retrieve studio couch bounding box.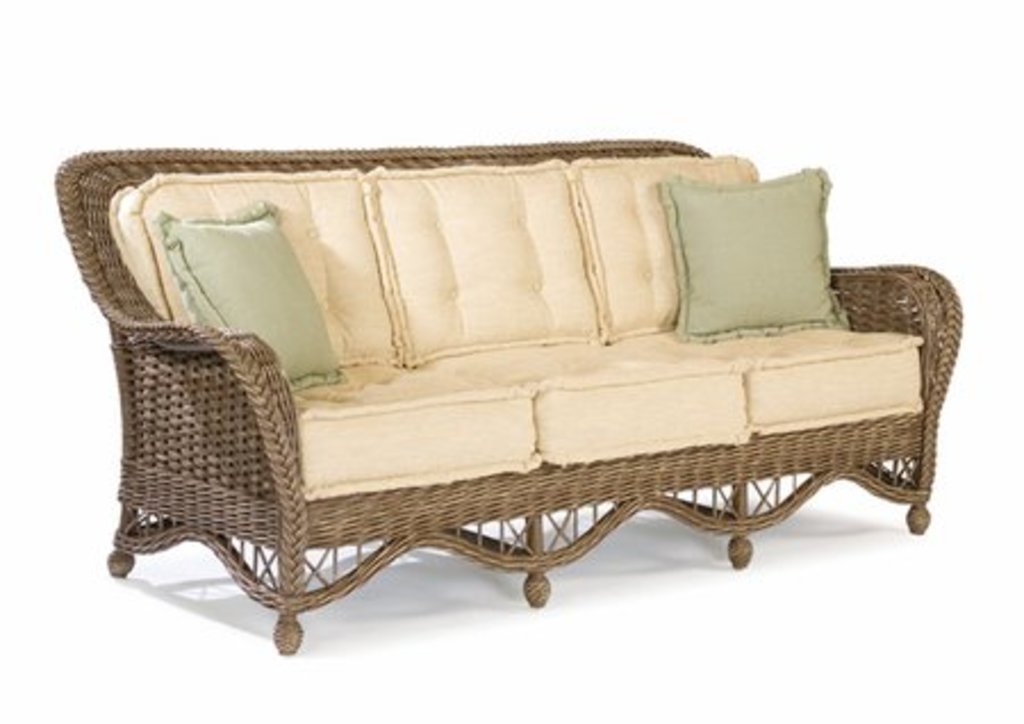
Bounding box: bbox=[43, 137, 963, 667].
